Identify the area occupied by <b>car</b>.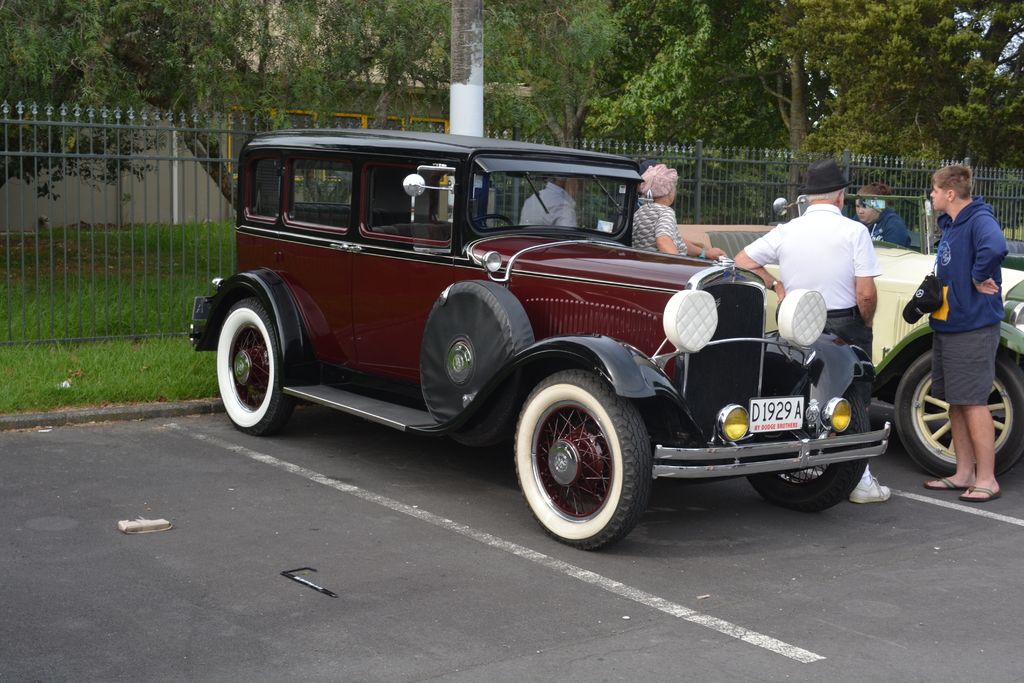
Area: (x1=676, y1=192, x2=1023, y2=481).
